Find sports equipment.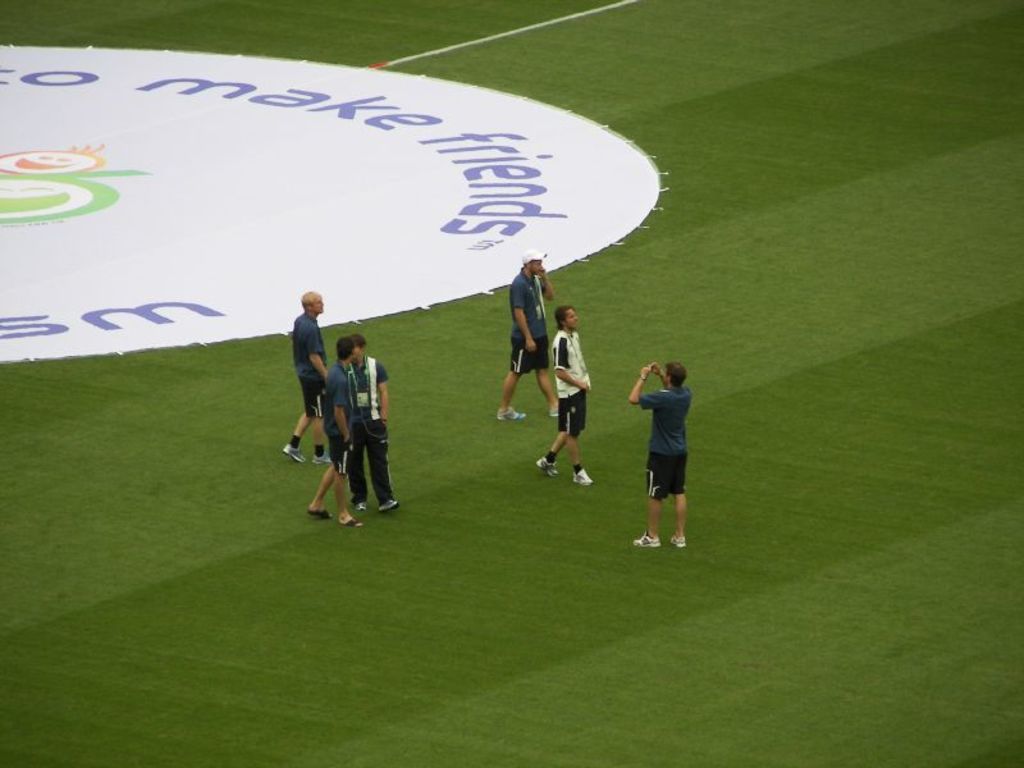
bbox=(631, 527, 662, 548).
